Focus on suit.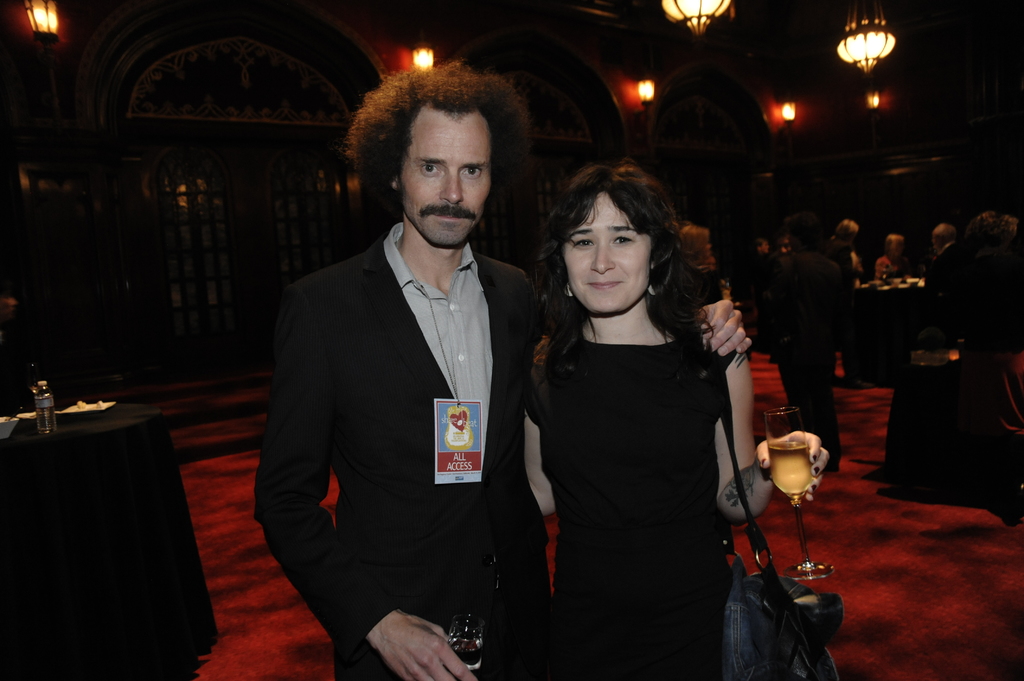
Focused at (left=249, top=245, right=541, bottom=680).
